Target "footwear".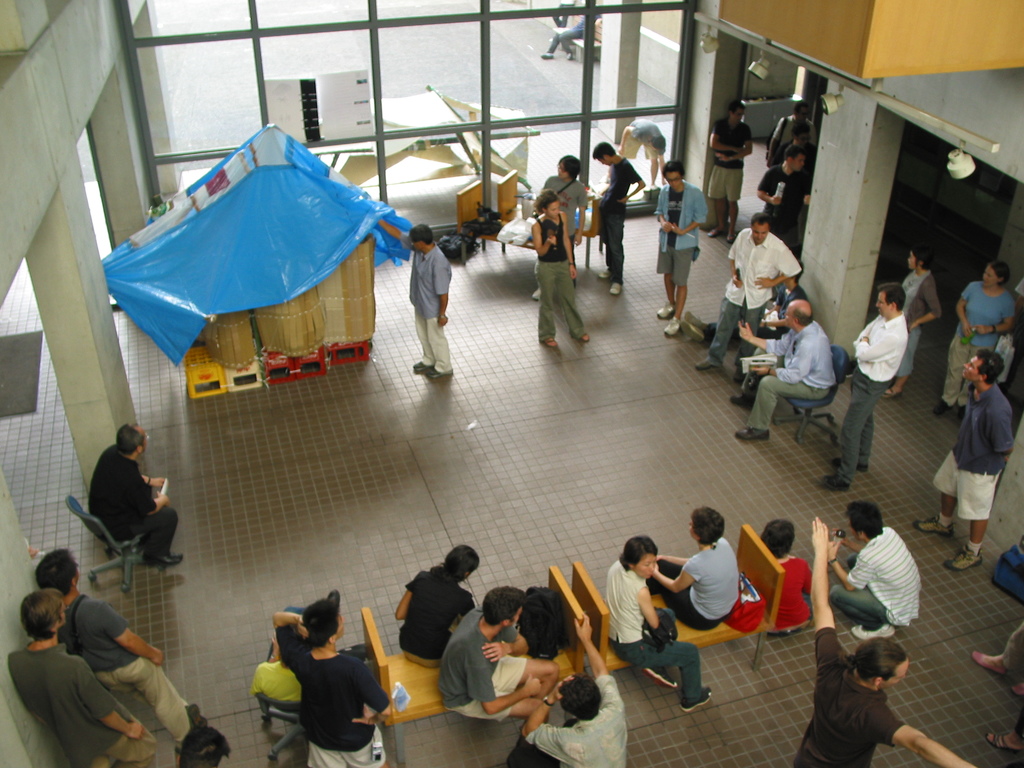
Target region: (x1=972, y1=651, x2=1005, y2=673).
